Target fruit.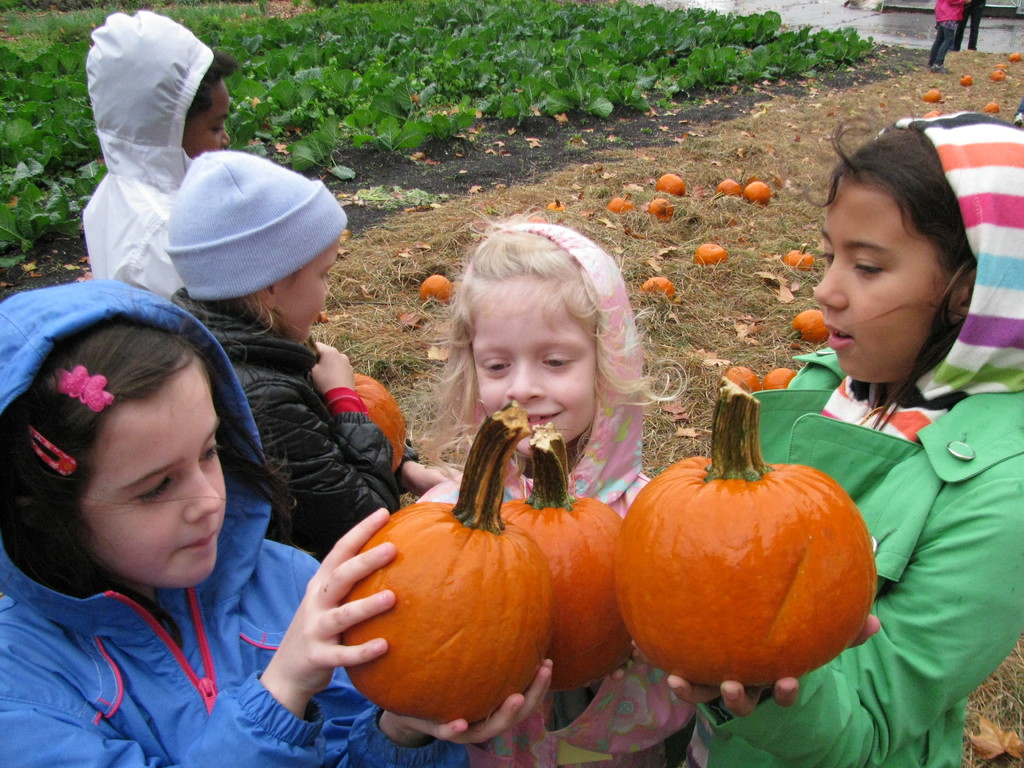
Target region: (712,176,739,197).
